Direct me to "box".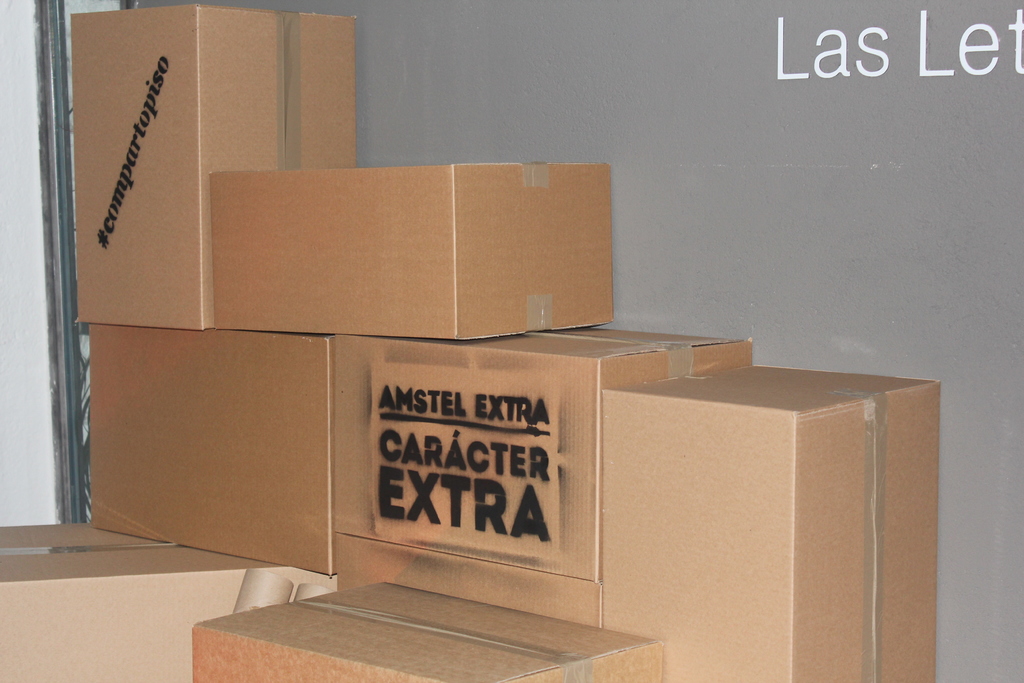
Direction: BBox(0, 524, 296, 682).
